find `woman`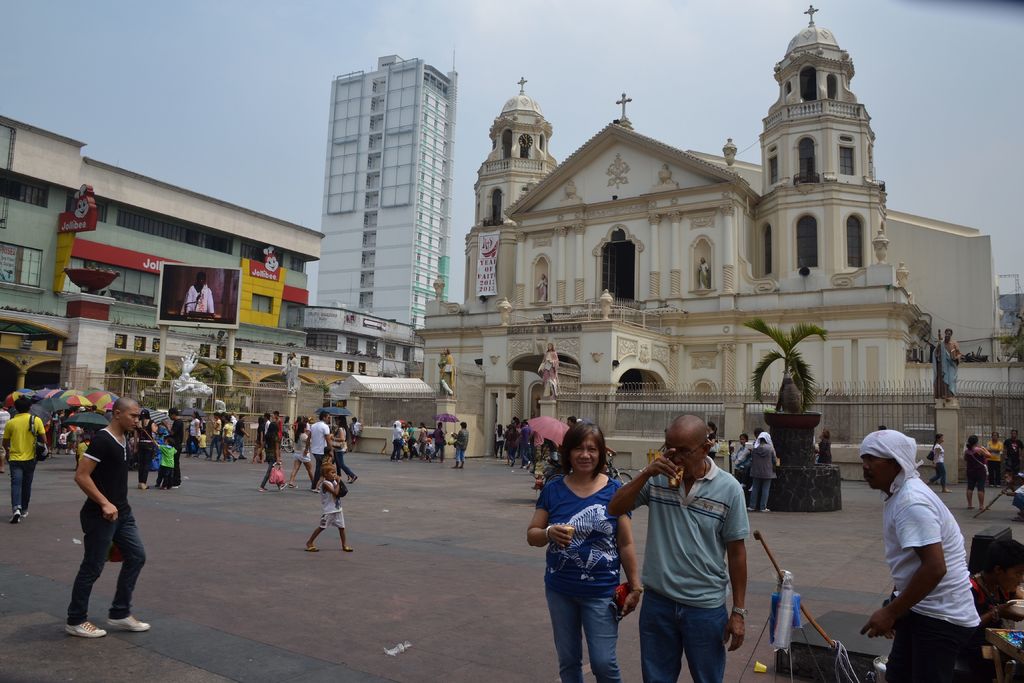
(left=493, top=423, right=509, bottom=461)
